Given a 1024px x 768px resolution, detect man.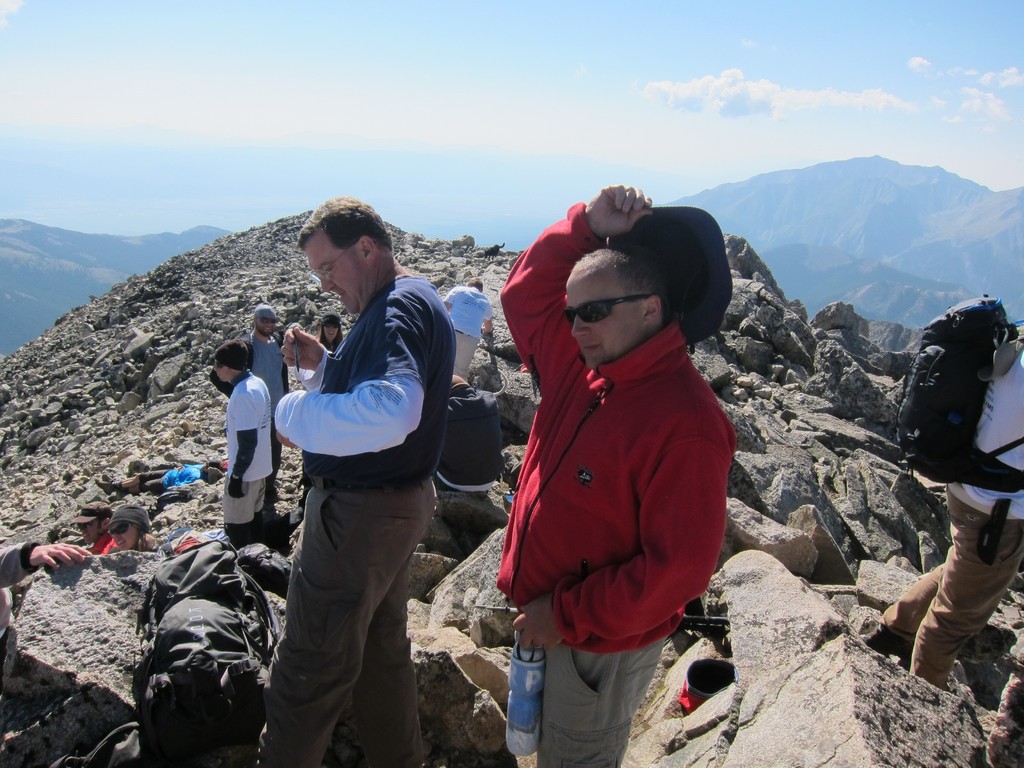
863 320 1023 691.
